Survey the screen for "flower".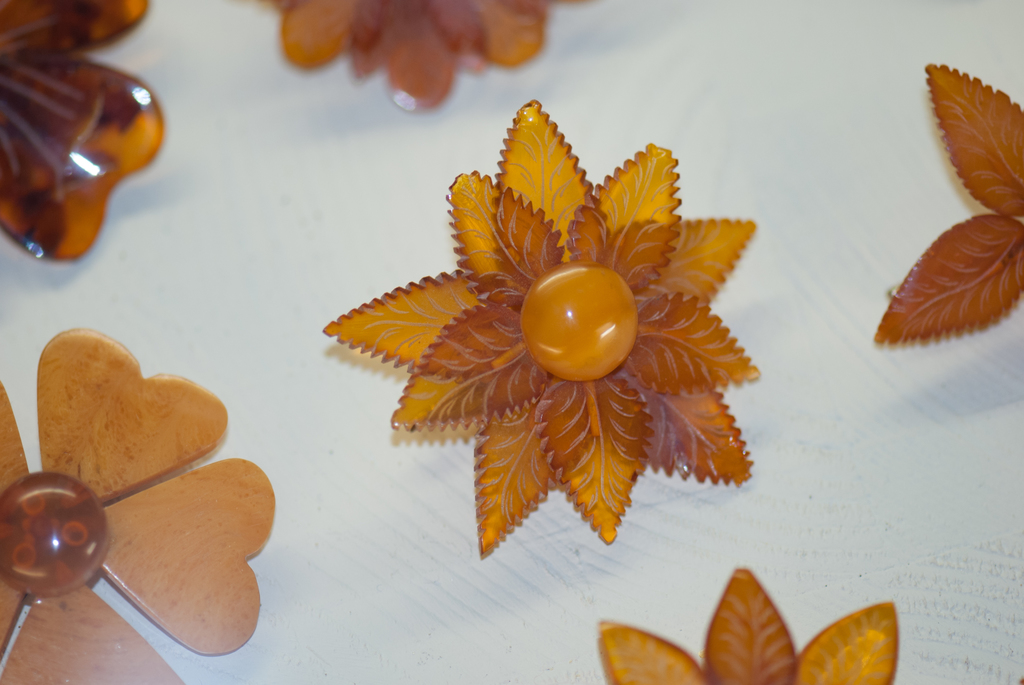
Survey found: <bbox>870, 65, 1023, 347</bbox>.
